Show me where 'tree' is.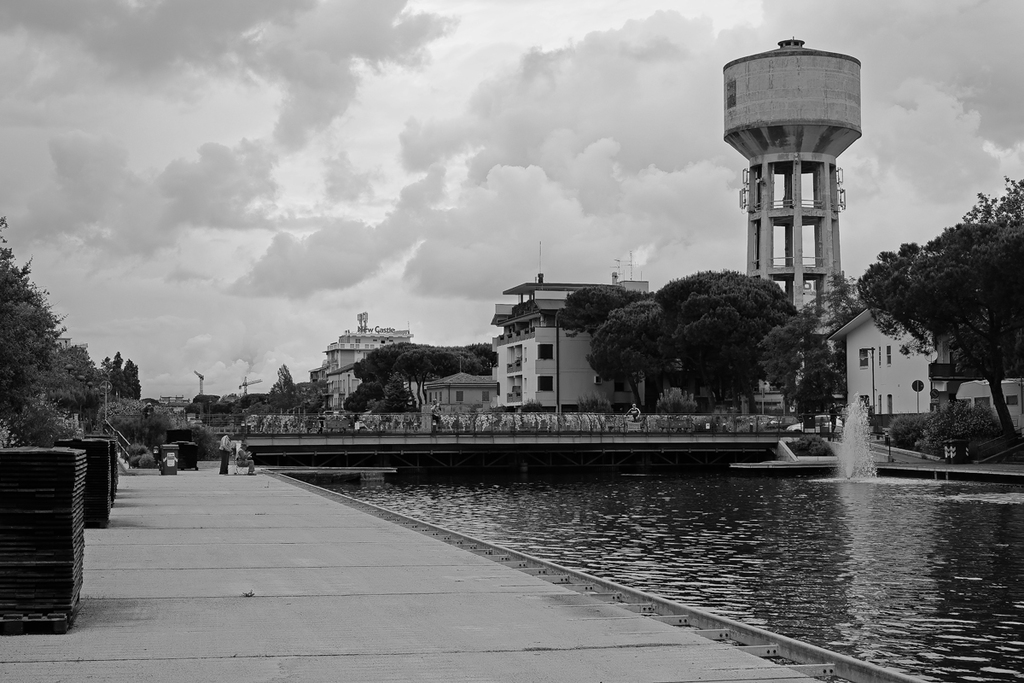
'tree' is at (x1=753, y1=272, x2=866, y2=438).
